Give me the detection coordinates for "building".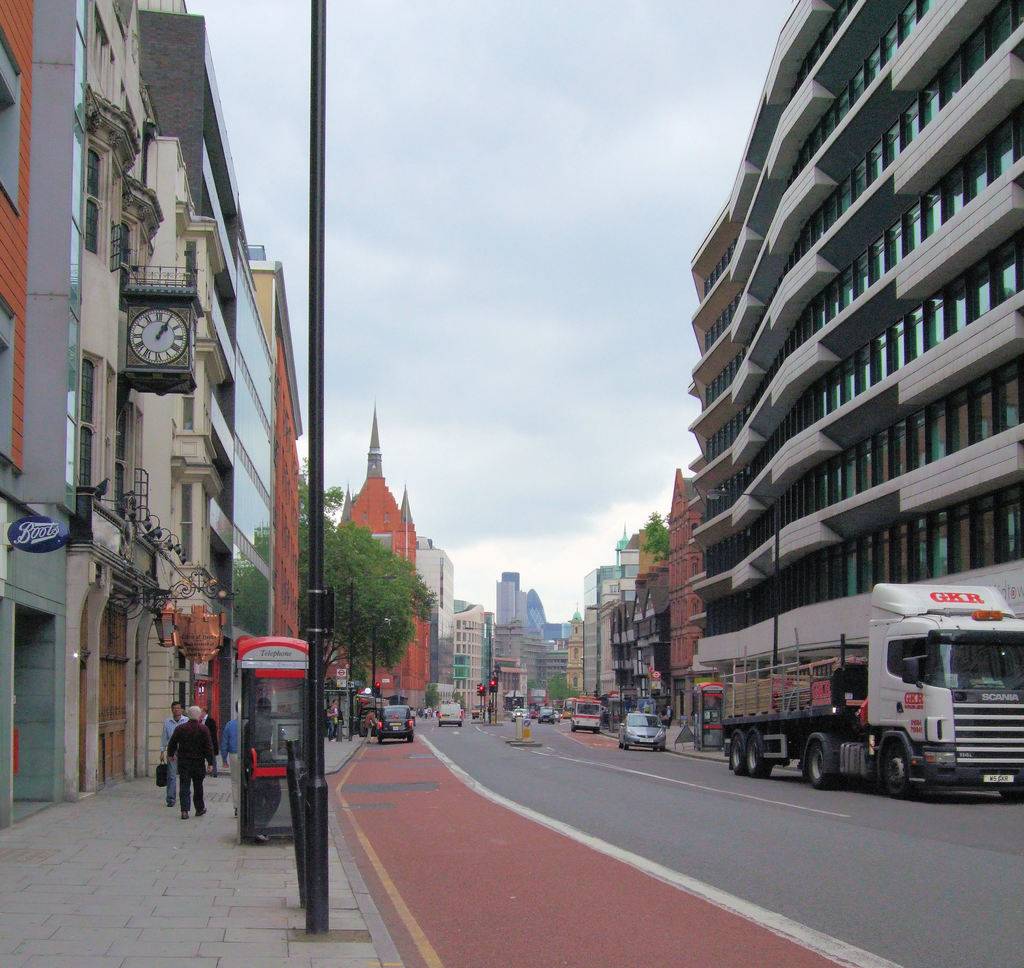
rect(691, 0, 1023, 684).
